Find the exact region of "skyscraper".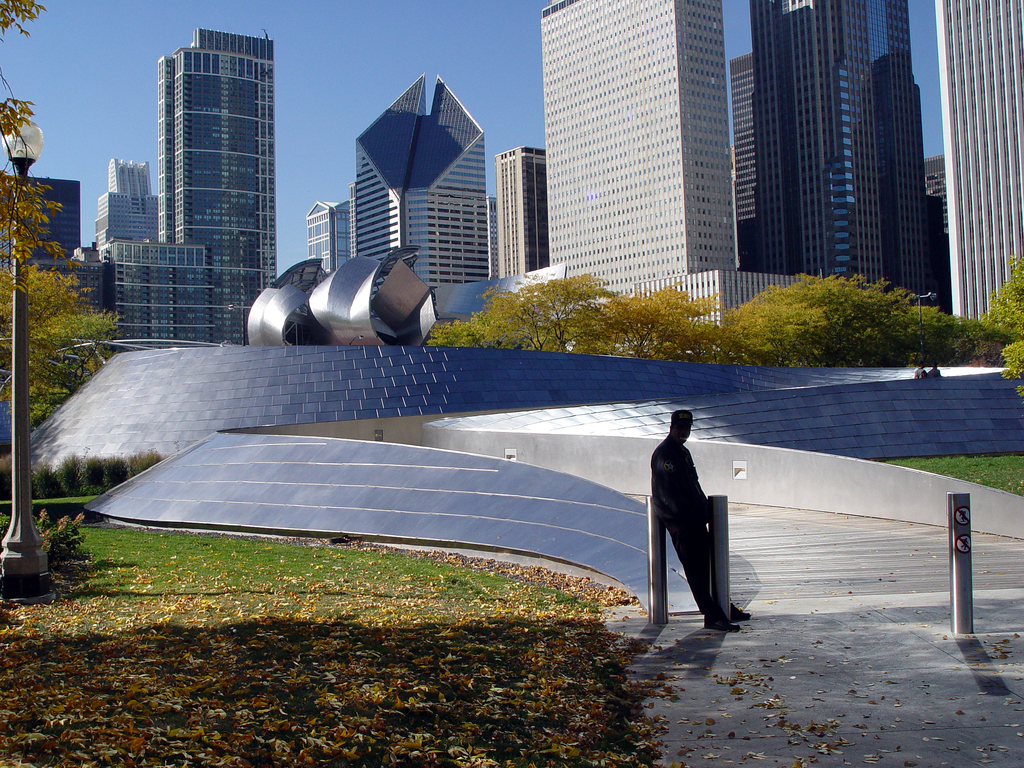
Exact region: 935, 0, 1023, 332.
